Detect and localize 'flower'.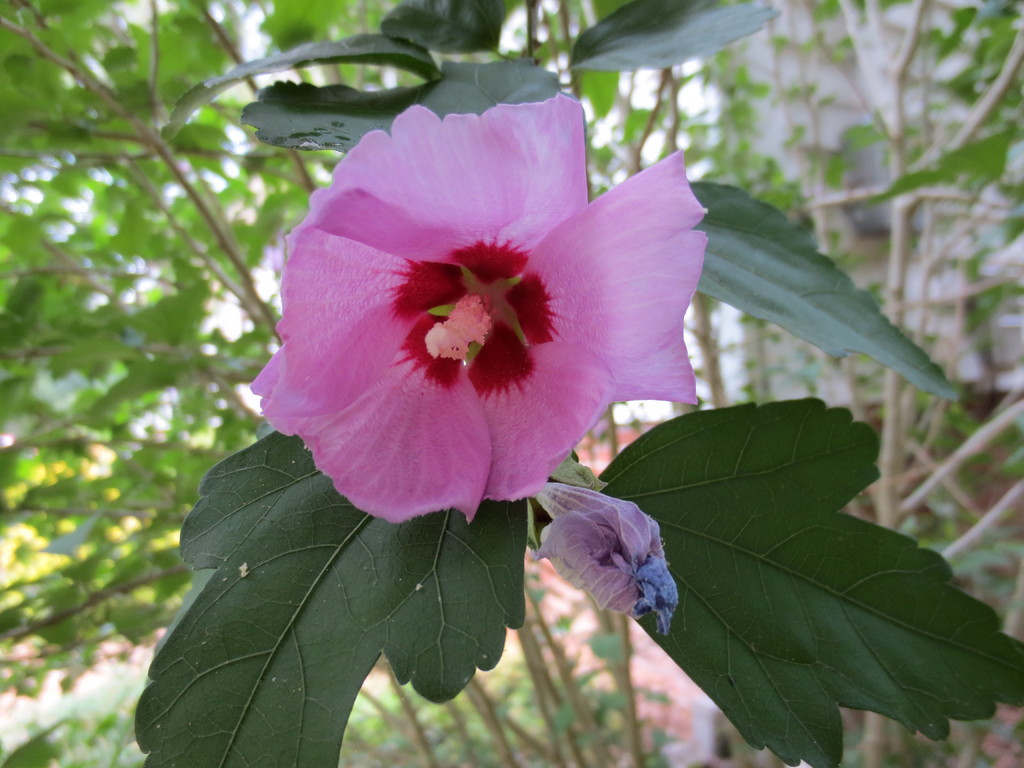
Localized at bbox=(521, 476, 675, 637).
